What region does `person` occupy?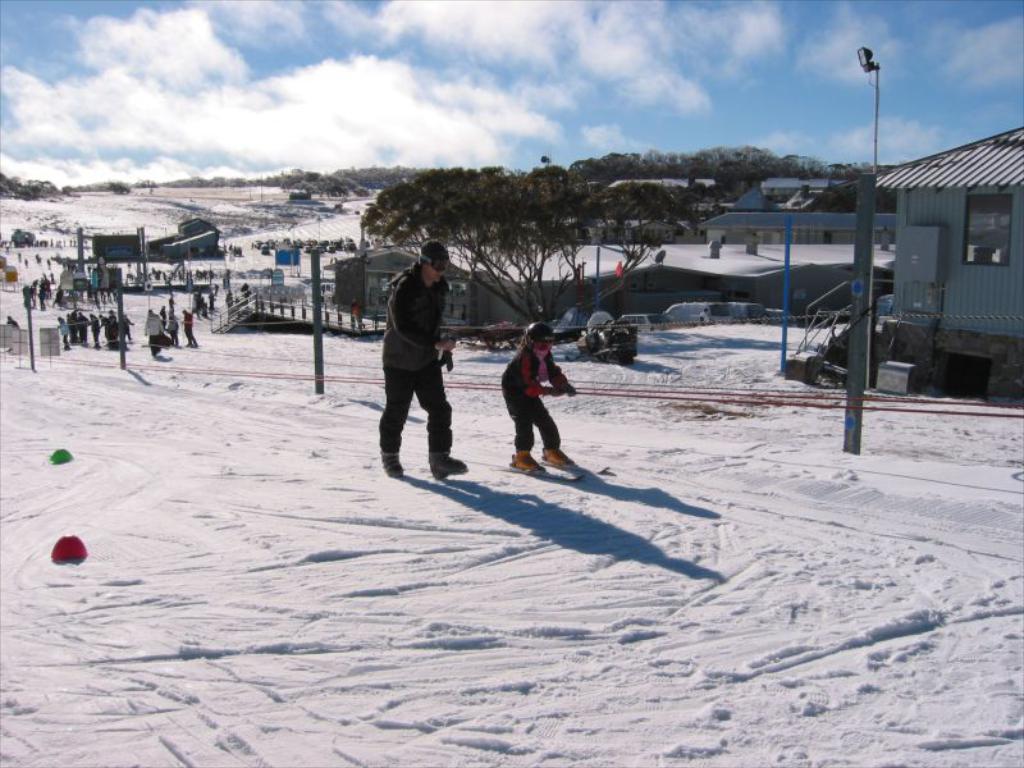
<box>143,310,165,357</box>.
